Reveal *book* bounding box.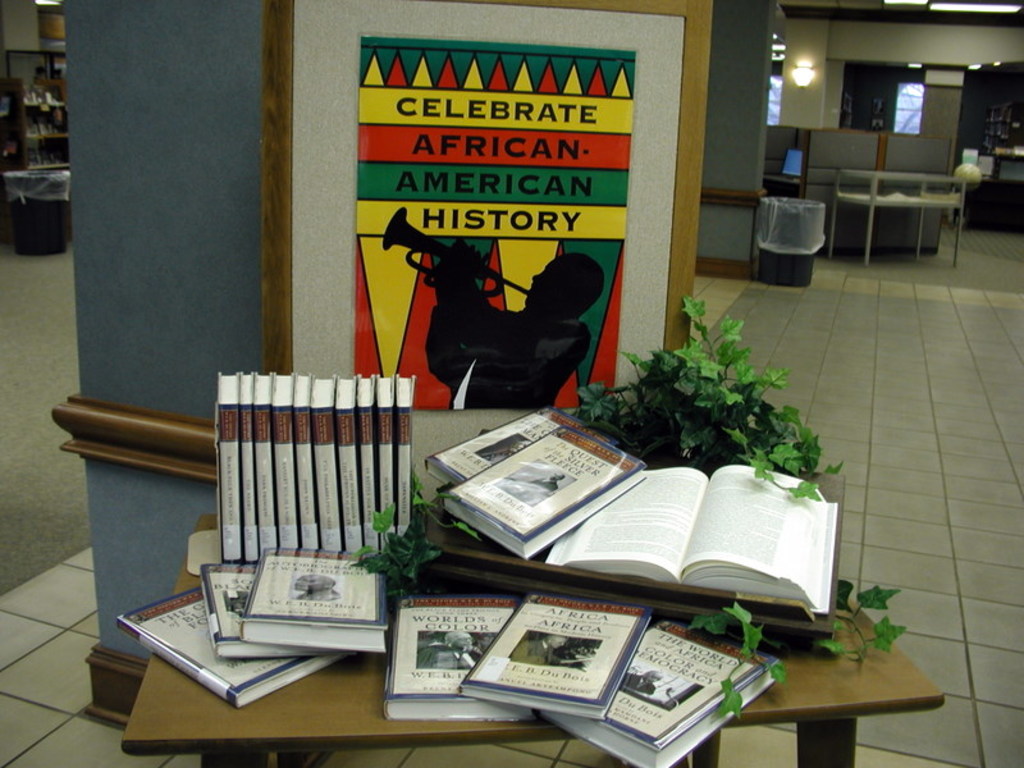
Revealed: <box>241,539,399,652</box>.
